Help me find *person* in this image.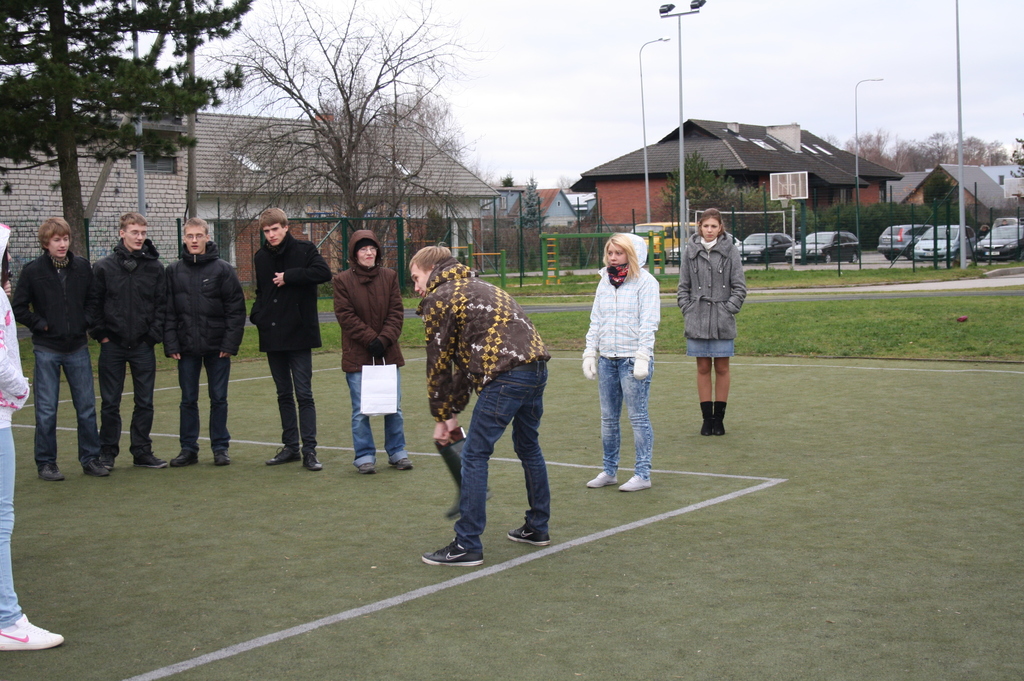
Found it: 405 239 550 571.
